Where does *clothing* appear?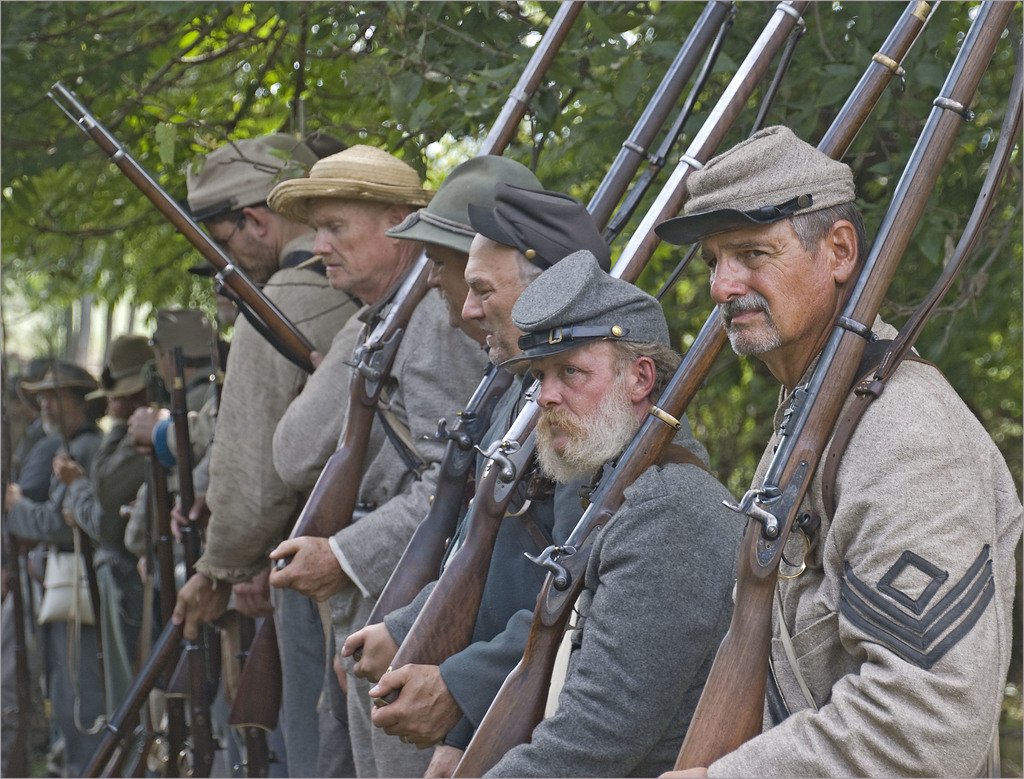
Appears at l=0, t=444, r=58, b=778.
